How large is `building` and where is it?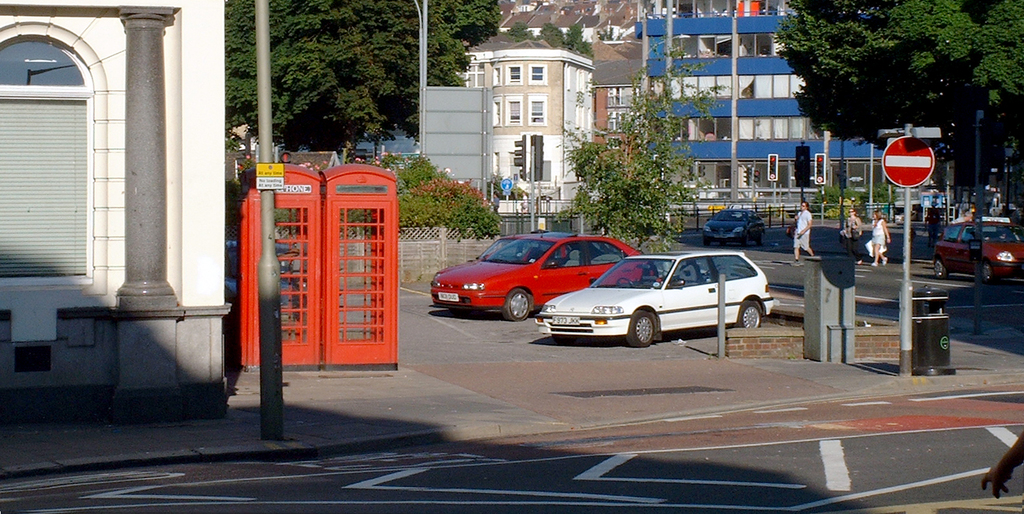
Bounding box: <box>635,0,952,221</box>.
